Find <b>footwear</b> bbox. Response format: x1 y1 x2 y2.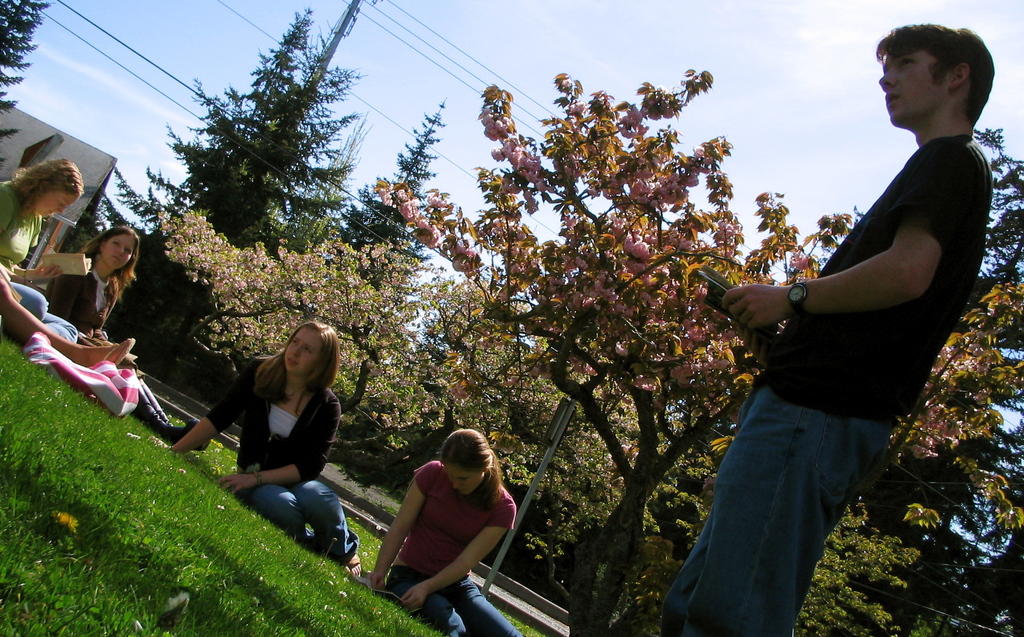
338 557 358 578.
